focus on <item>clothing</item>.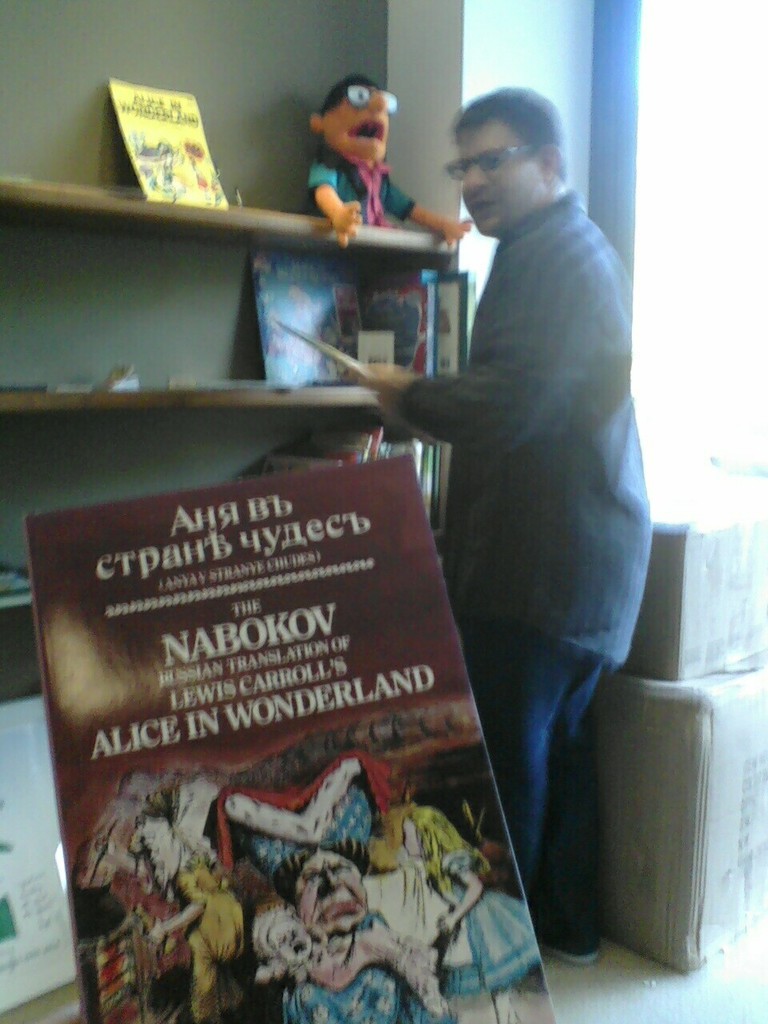
Focused at pyautogui.locateOnScreen(273, 964, 419, 1023).
